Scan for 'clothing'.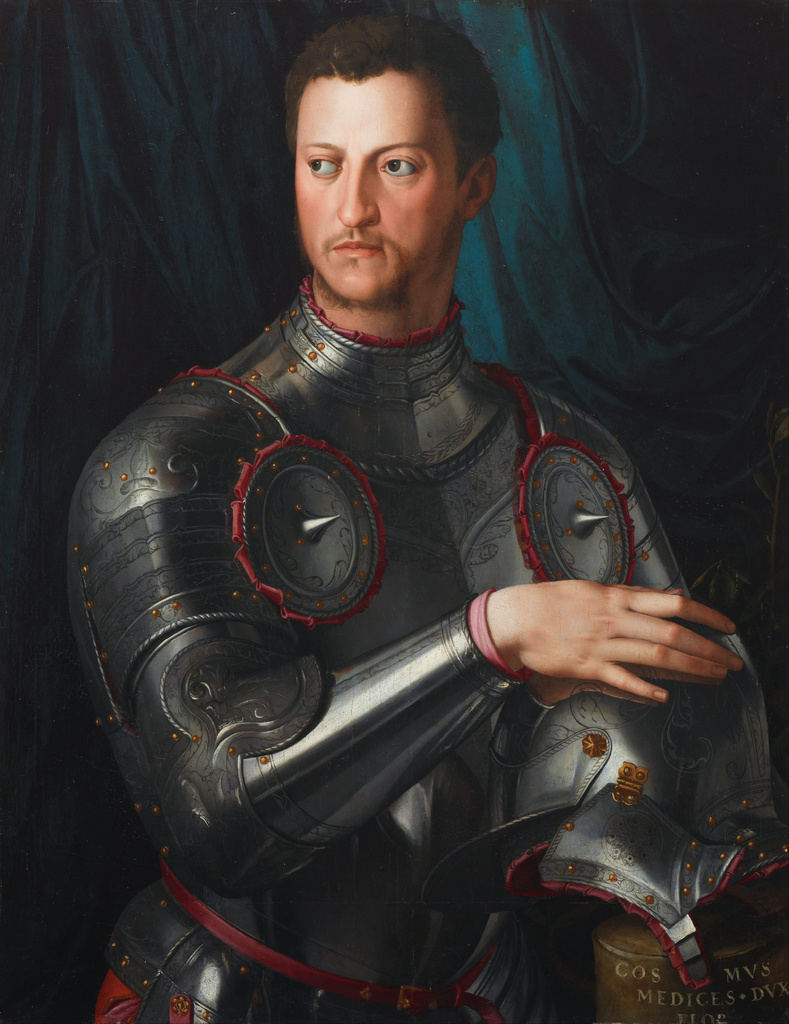
Scan result: 65,264,788,1023.
